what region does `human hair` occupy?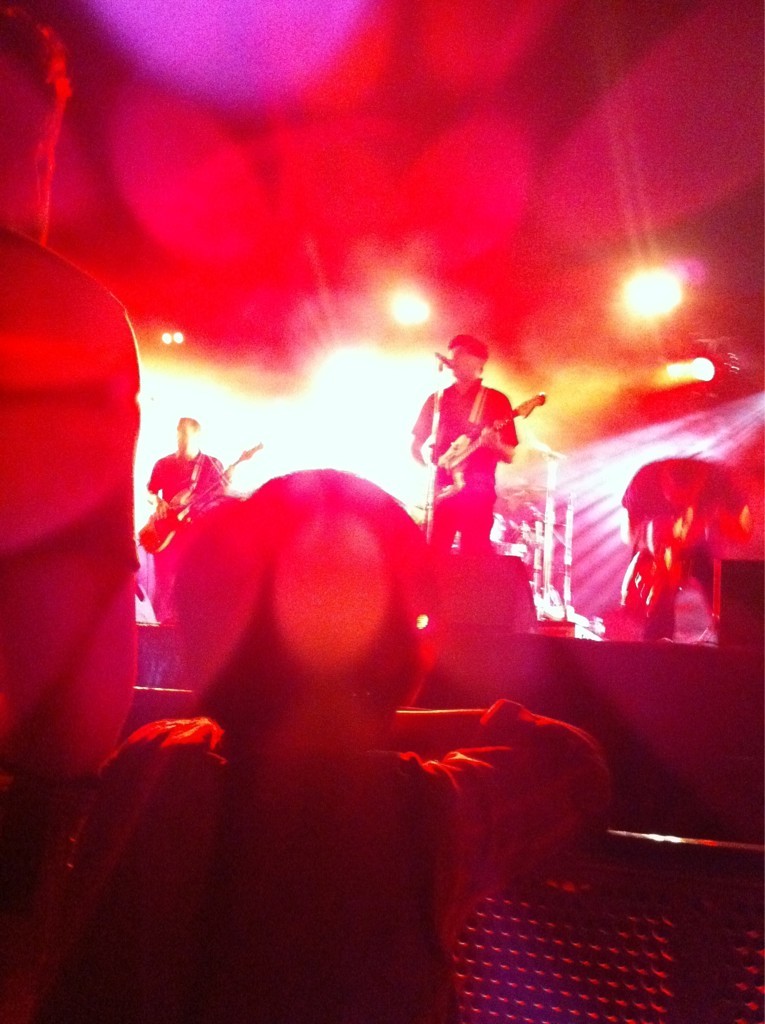
{"x1": 177, "y1": 418, "x2": 196, "y2": 430}.
